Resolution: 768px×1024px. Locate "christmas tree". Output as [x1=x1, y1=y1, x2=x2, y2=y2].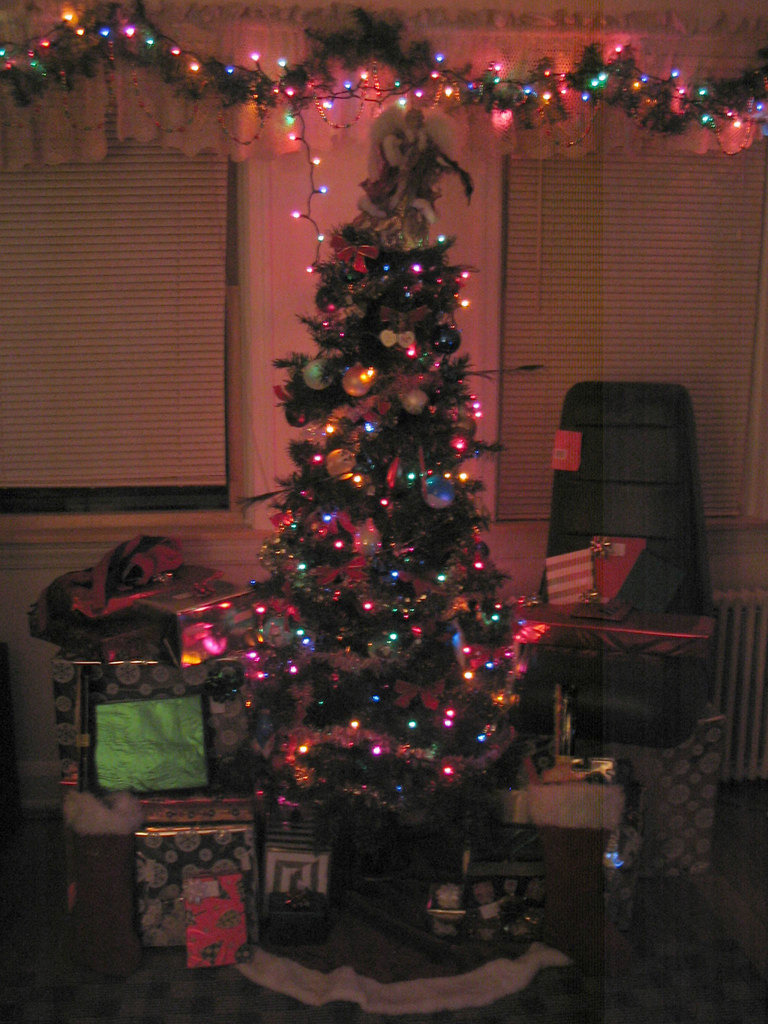
[x1=203, y1=98, x2=543, y2=931].
